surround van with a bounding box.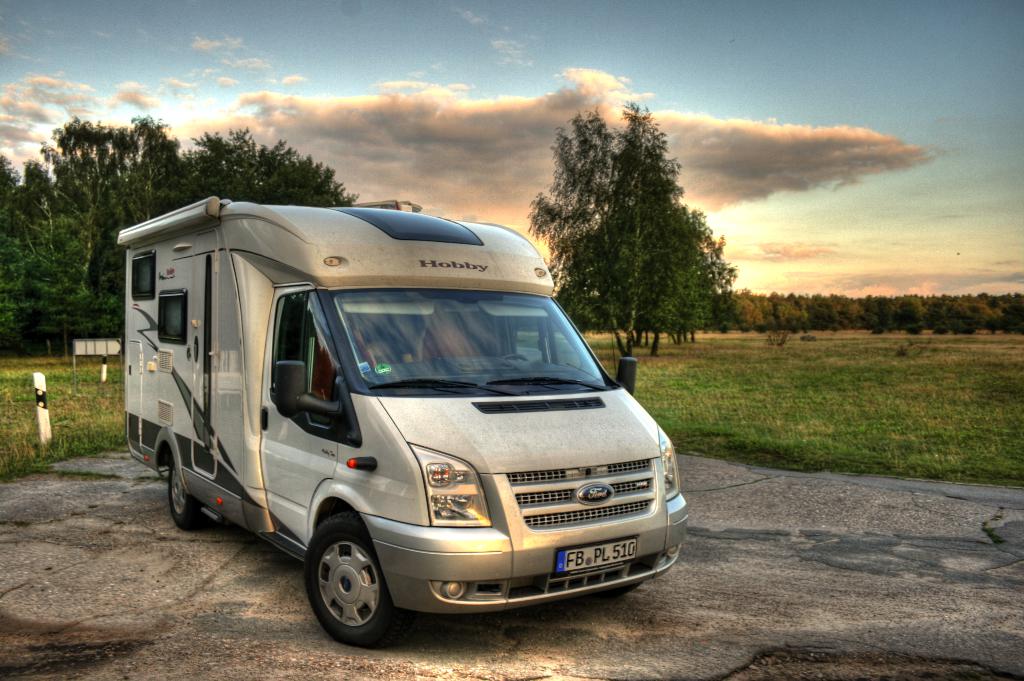
bbox=(115, 196, 692, 651).
